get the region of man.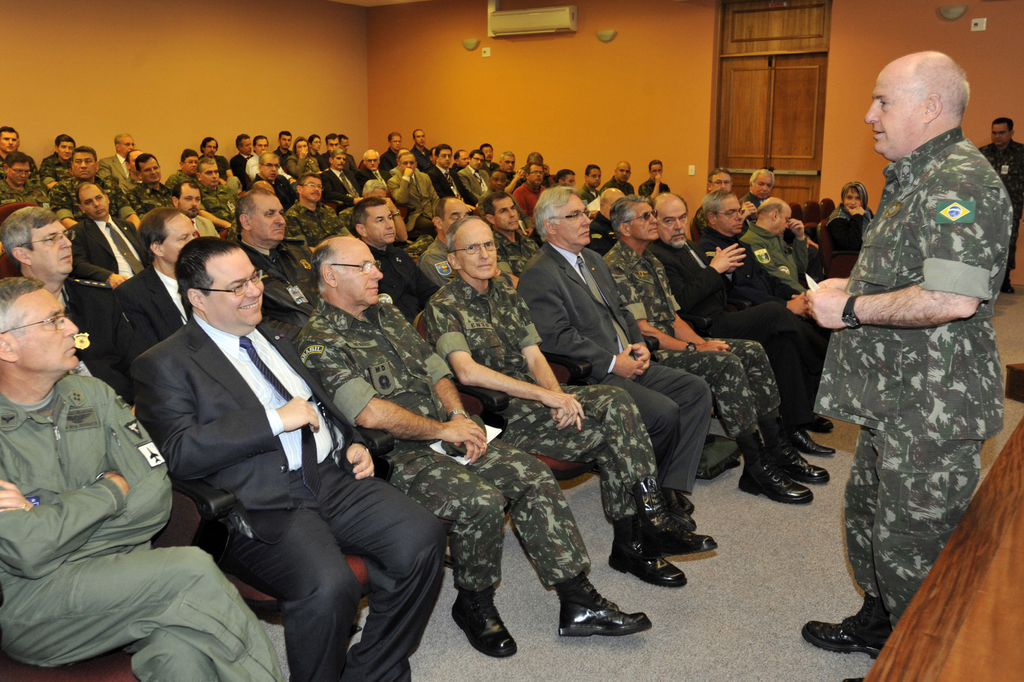
116, 146, 144, 195.
